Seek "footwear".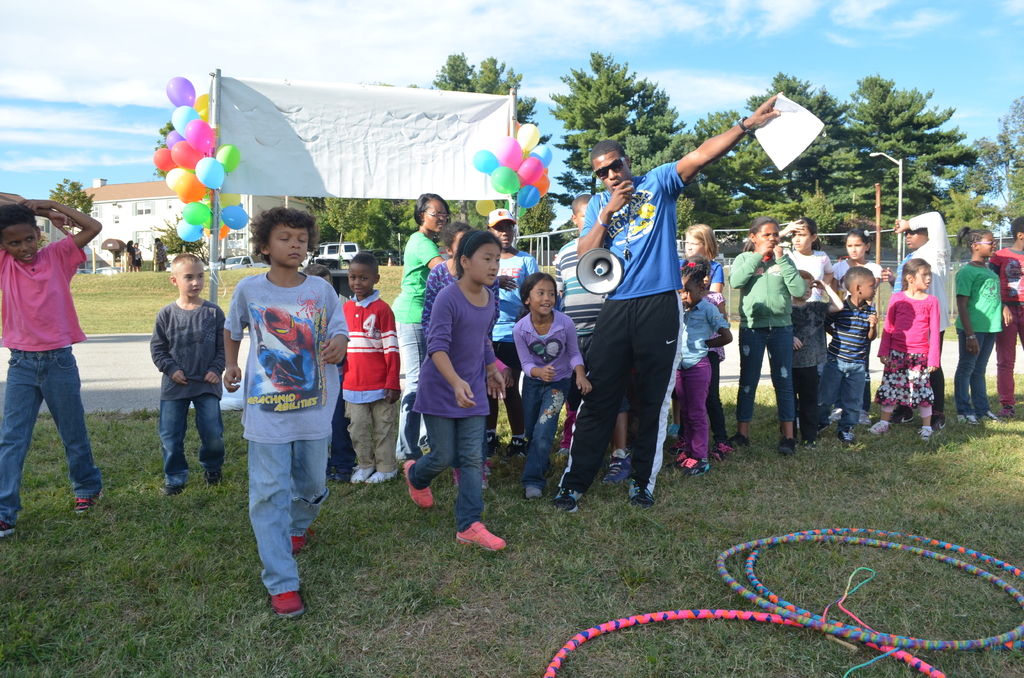
<box>522,480,541,506</box>.
